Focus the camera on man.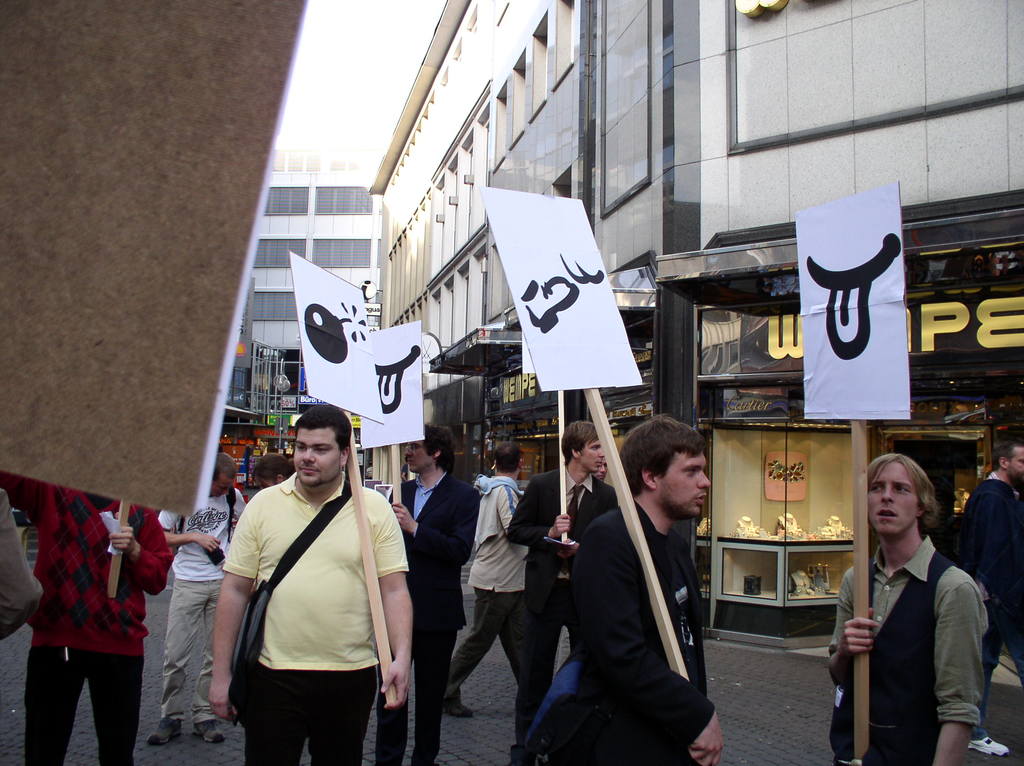
Focus region: left=820, top=452, right=982, bottom=765.
